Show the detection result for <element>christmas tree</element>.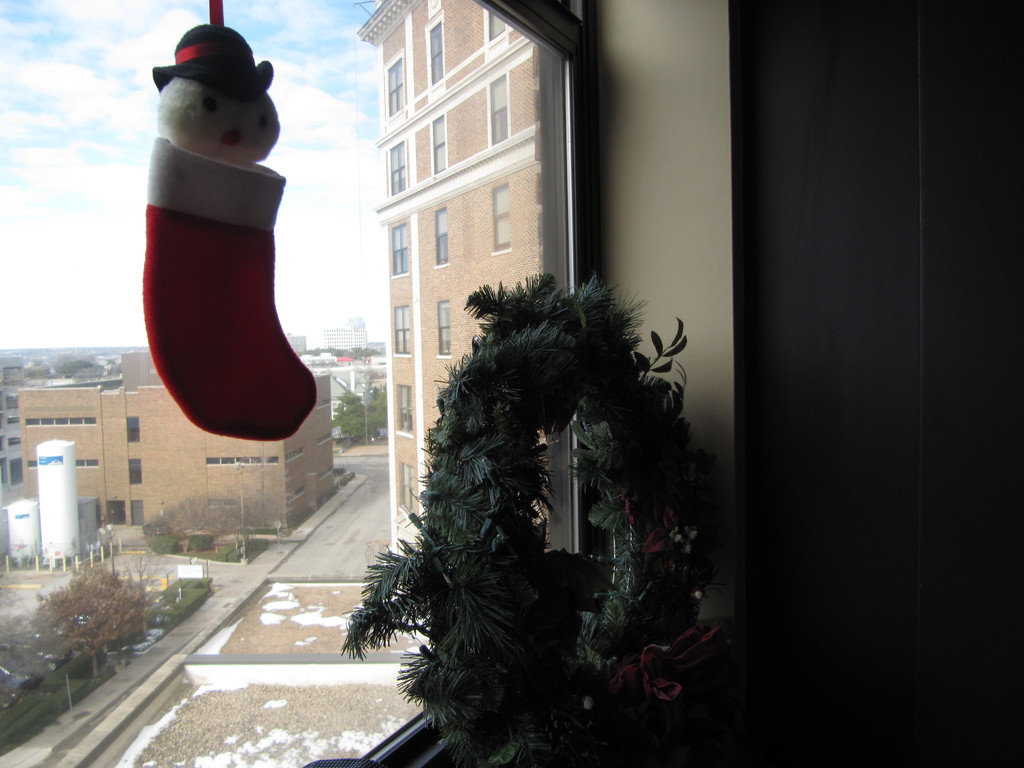
337 271 708 760.
